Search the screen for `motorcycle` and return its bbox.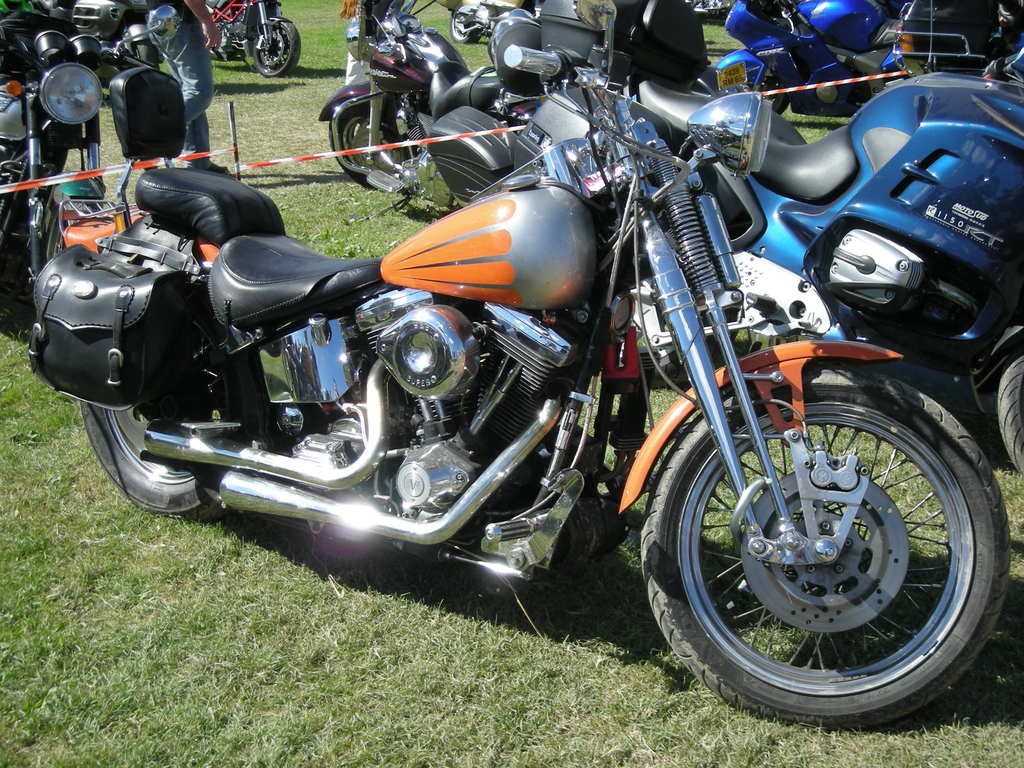
Found: 28, 42, 1004, 732.
